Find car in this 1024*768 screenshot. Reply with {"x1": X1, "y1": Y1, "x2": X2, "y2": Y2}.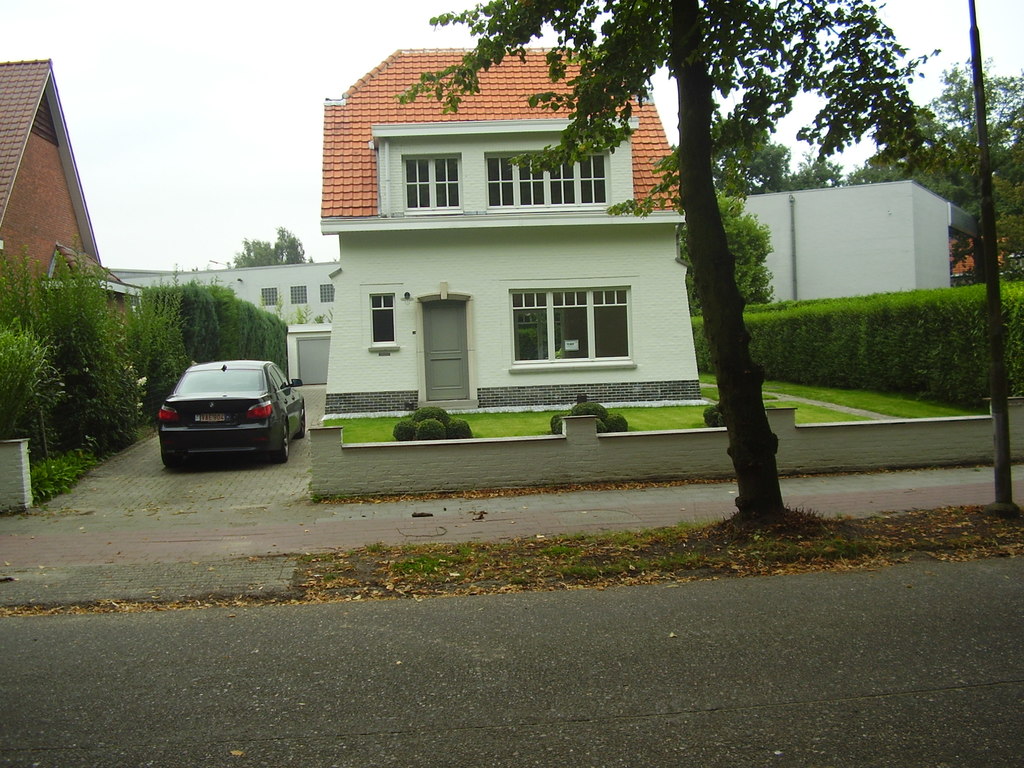
{"x1": 153, "y1": 346, "x2": 292, "y2": 467}.
